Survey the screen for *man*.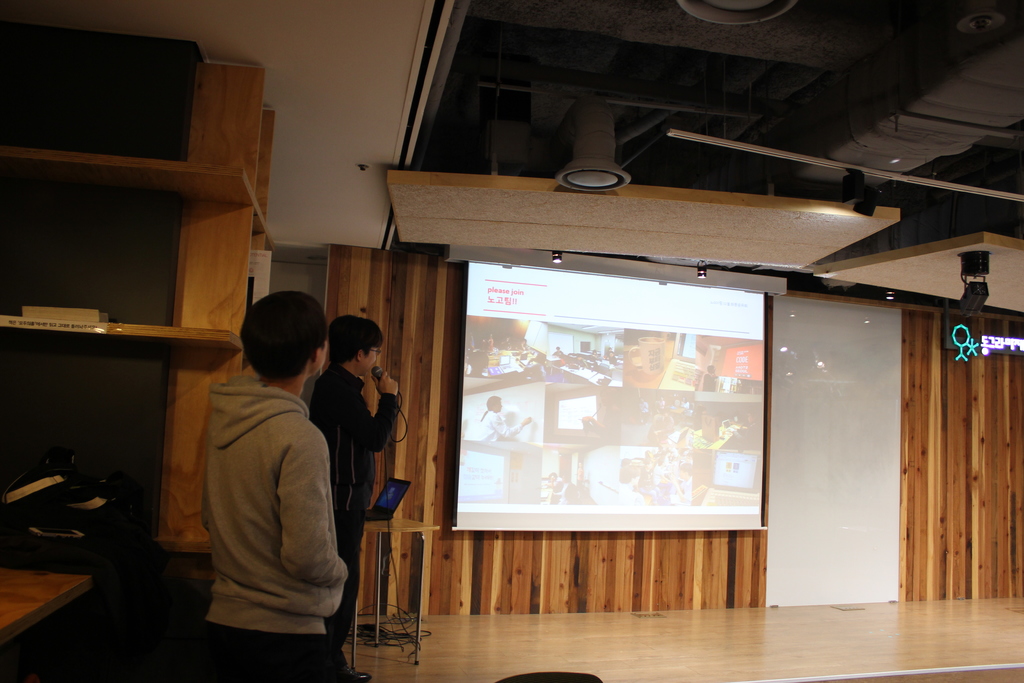
Survey found: <box>309,313,407,682</box>.
